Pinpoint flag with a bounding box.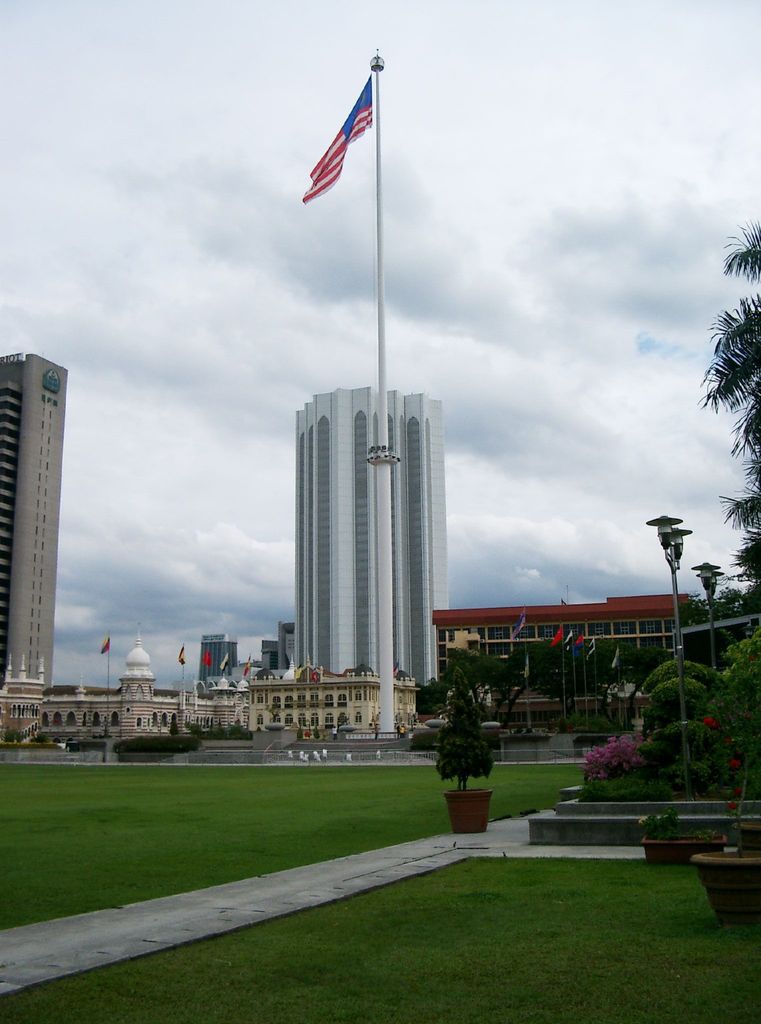
bbox(510, 612, 526, 638).
